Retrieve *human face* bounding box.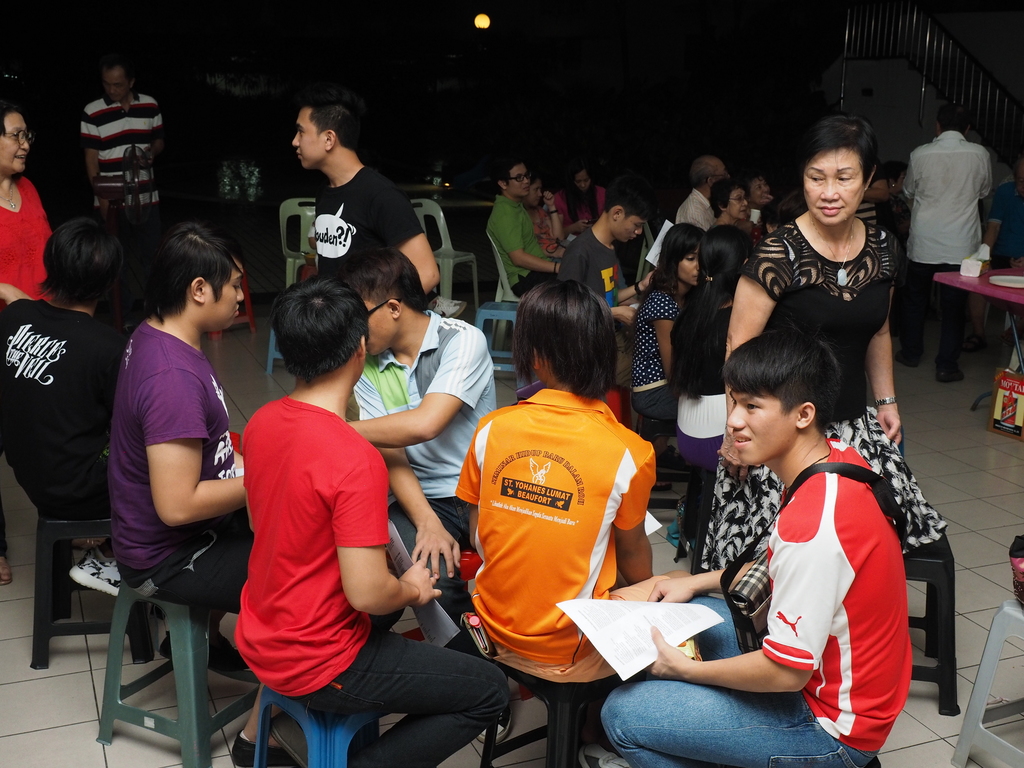
Bounding box: 725,187,748,218.
